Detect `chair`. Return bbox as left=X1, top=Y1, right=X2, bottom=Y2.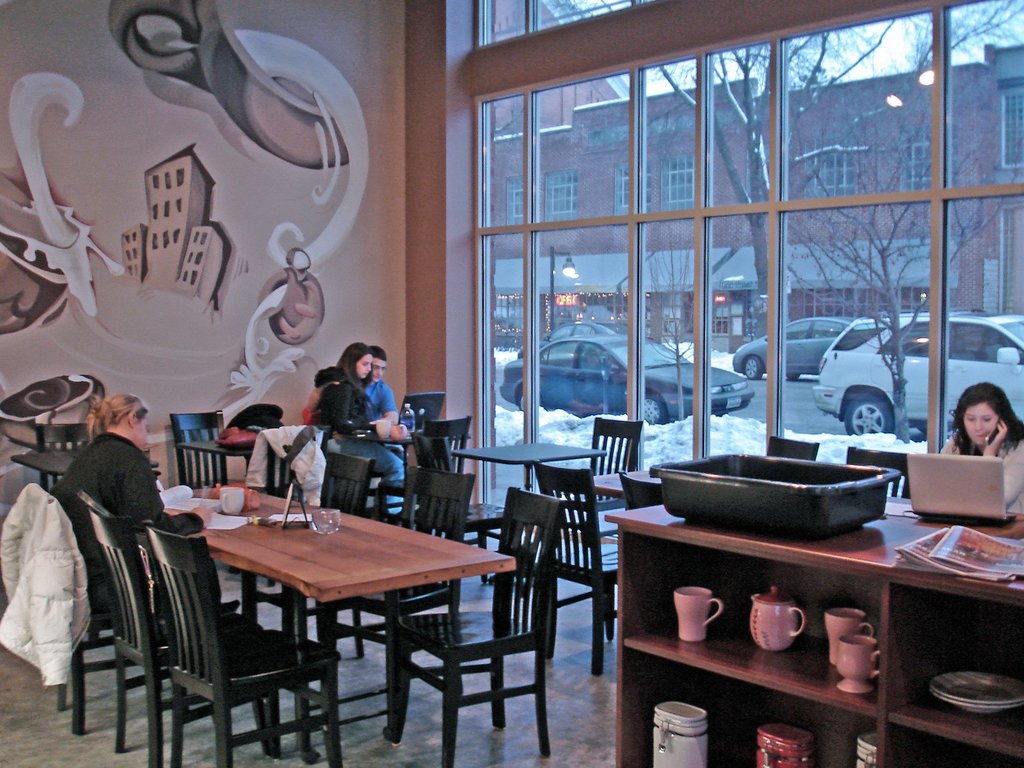
left=375, top=415, right=470, bottom=530.
